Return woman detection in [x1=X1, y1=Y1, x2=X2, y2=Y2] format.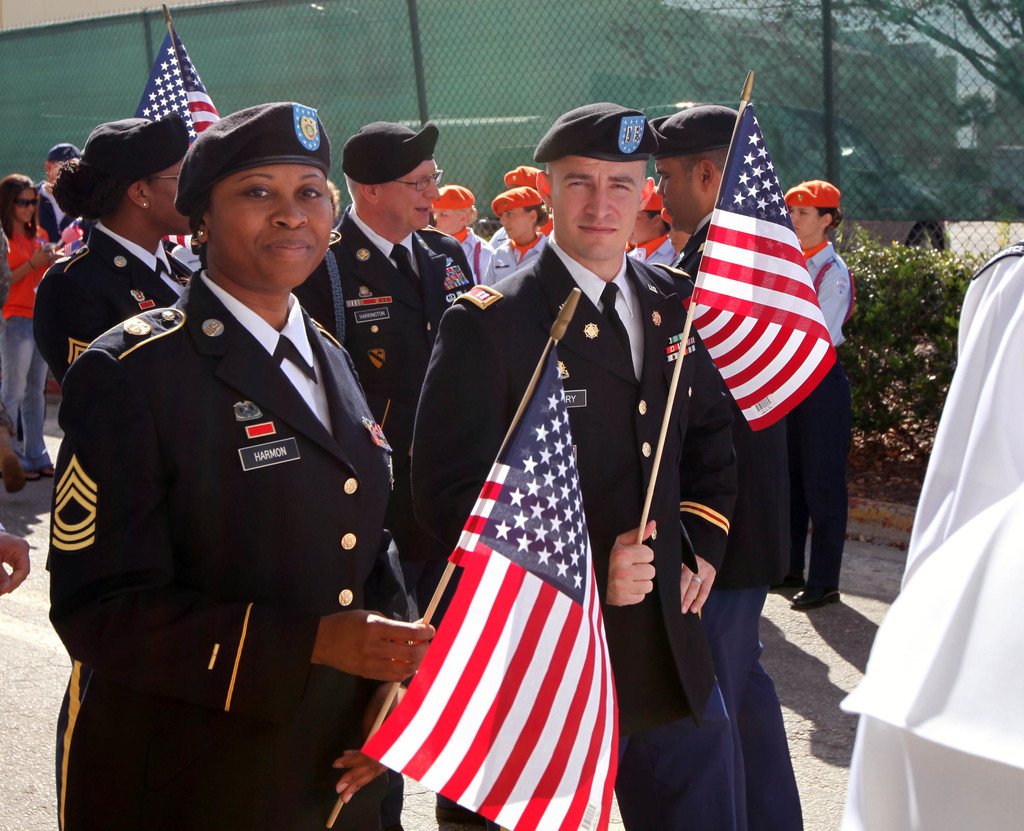
[x1=504, y1=167, x2=555, y2=236].
